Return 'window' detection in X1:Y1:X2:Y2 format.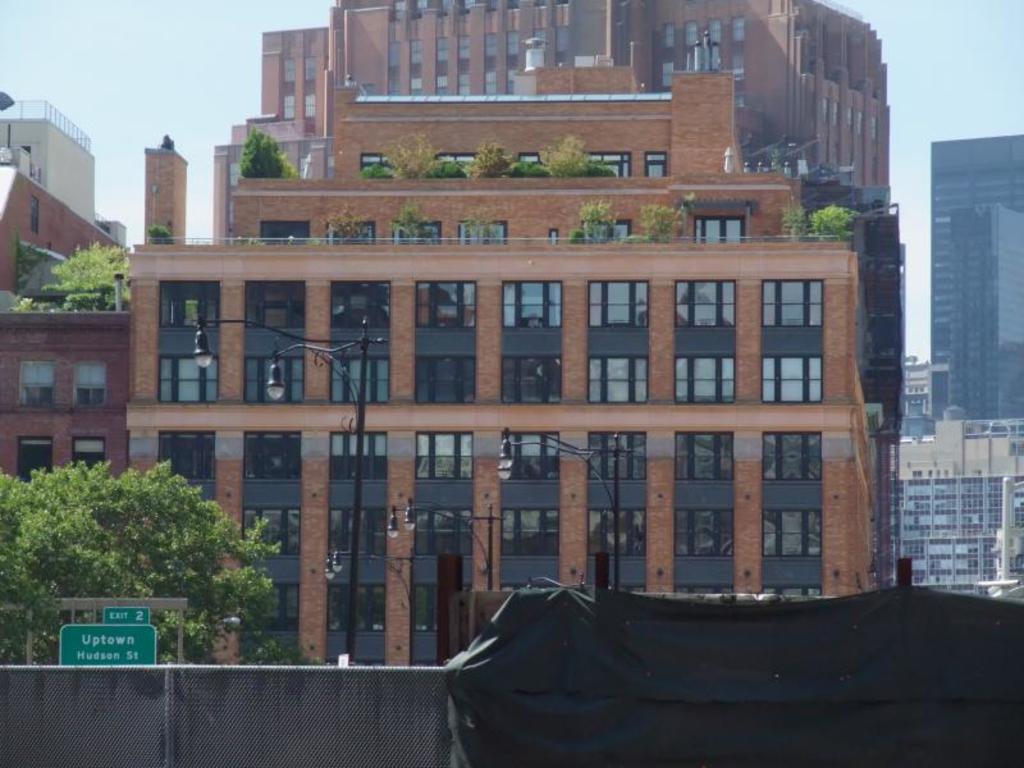
497:429:562:591.
